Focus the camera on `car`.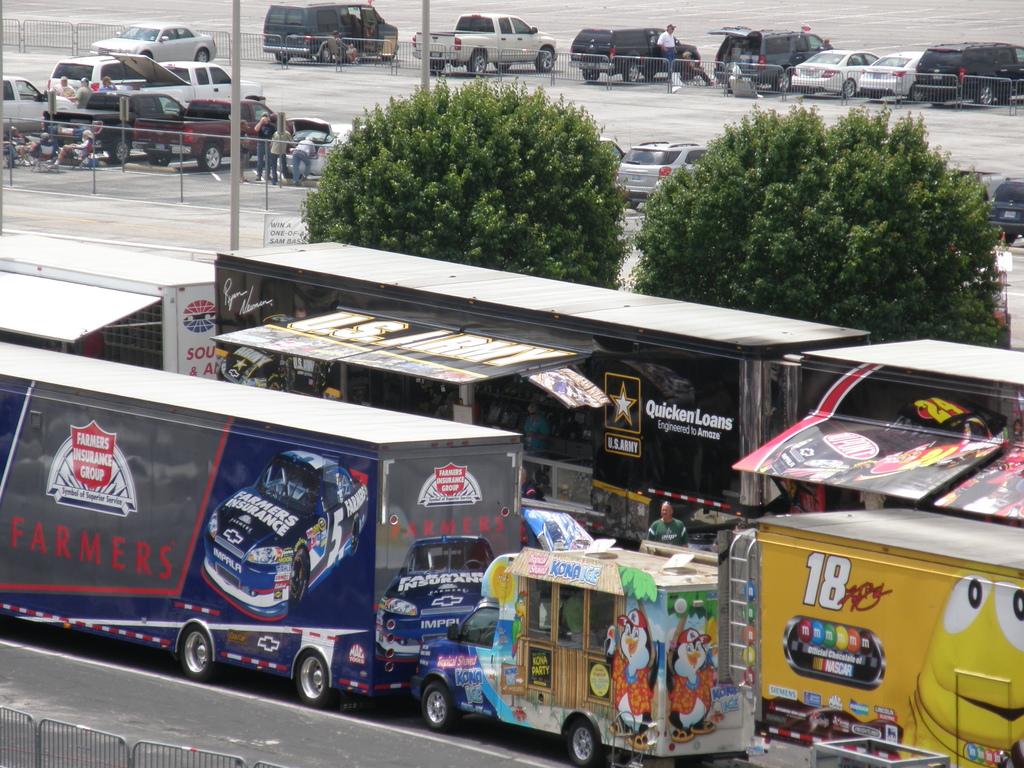
Focus region: <bbox>375, 533, 494, 660</bbox>.
